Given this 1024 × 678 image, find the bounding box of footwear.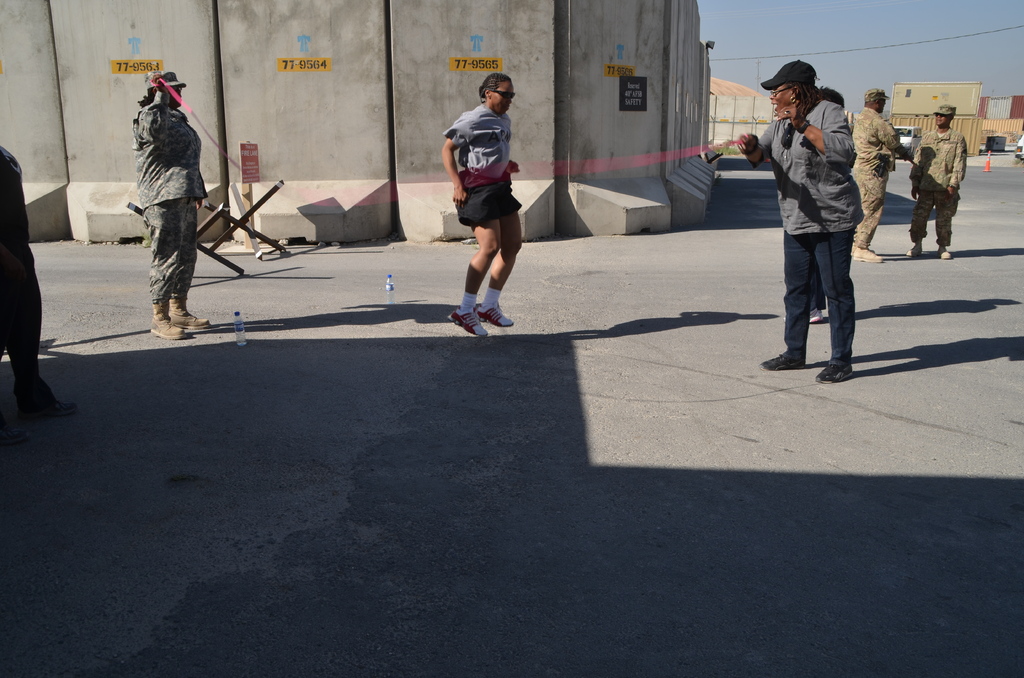
[x1=812, y1=305, x2=833, y2=330].
